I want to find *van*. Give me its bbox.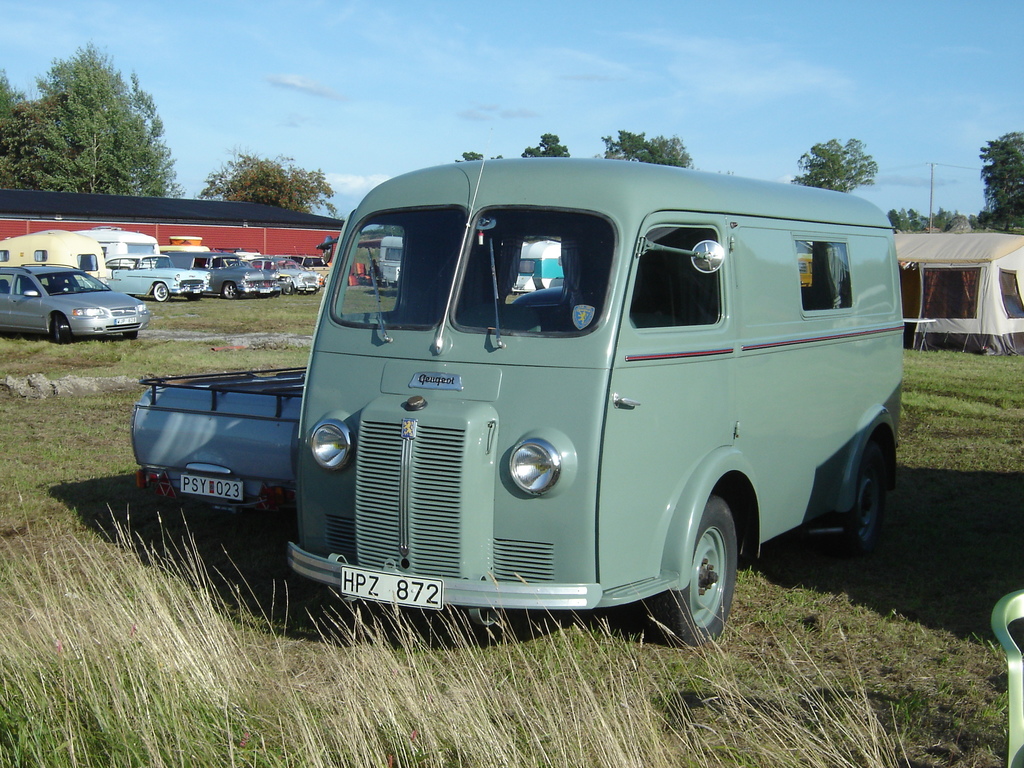
pyautogui.locateOnScreen(156, 246, 274, 297).
